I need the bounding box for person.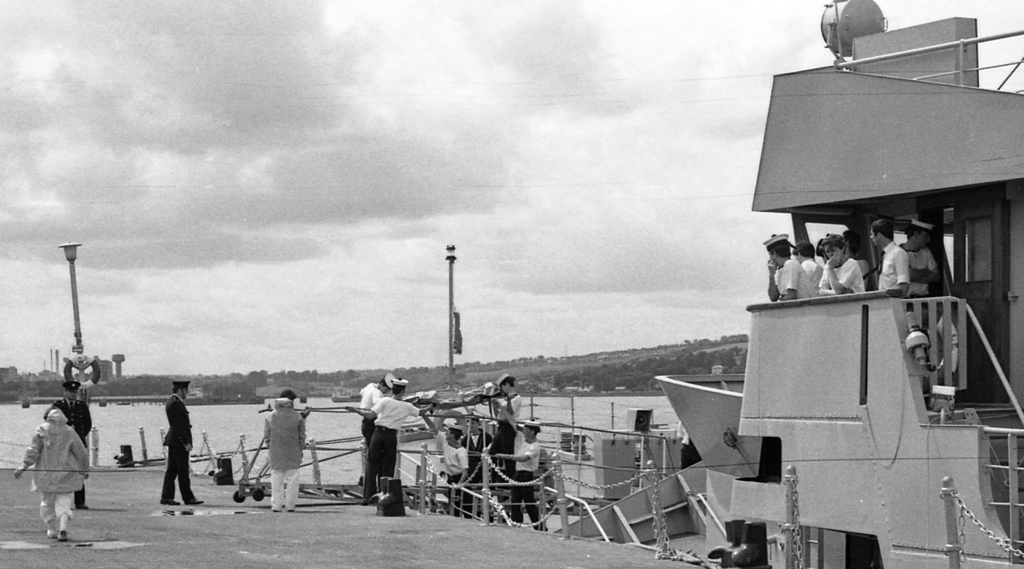
Here it is: (901,216,936,329).
